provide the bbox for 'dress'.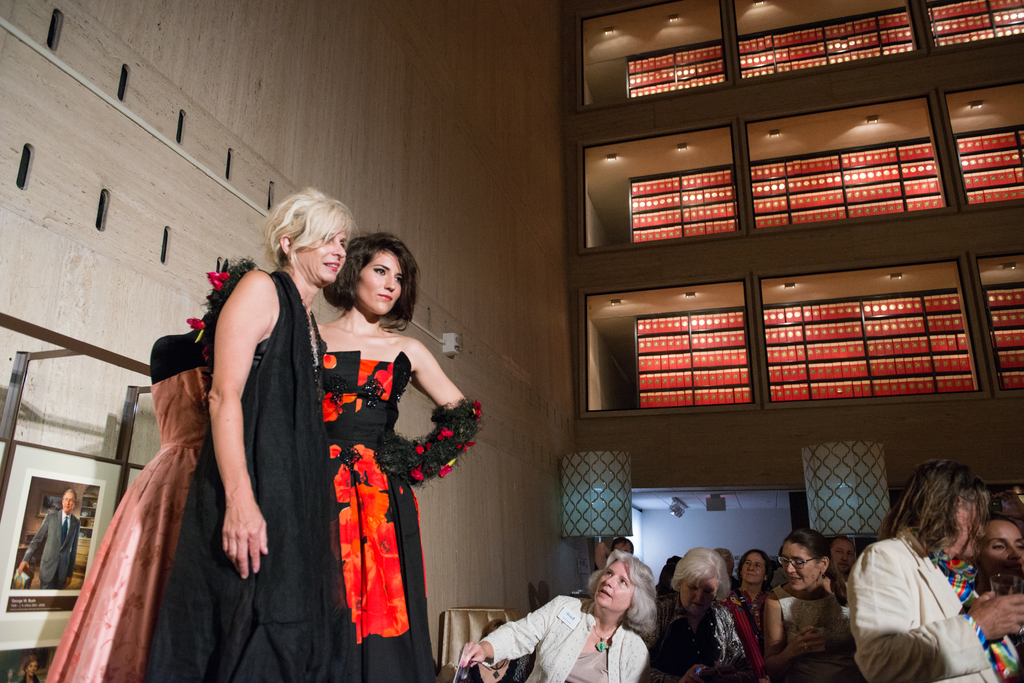
bbox(47, 366, 209, 682).
